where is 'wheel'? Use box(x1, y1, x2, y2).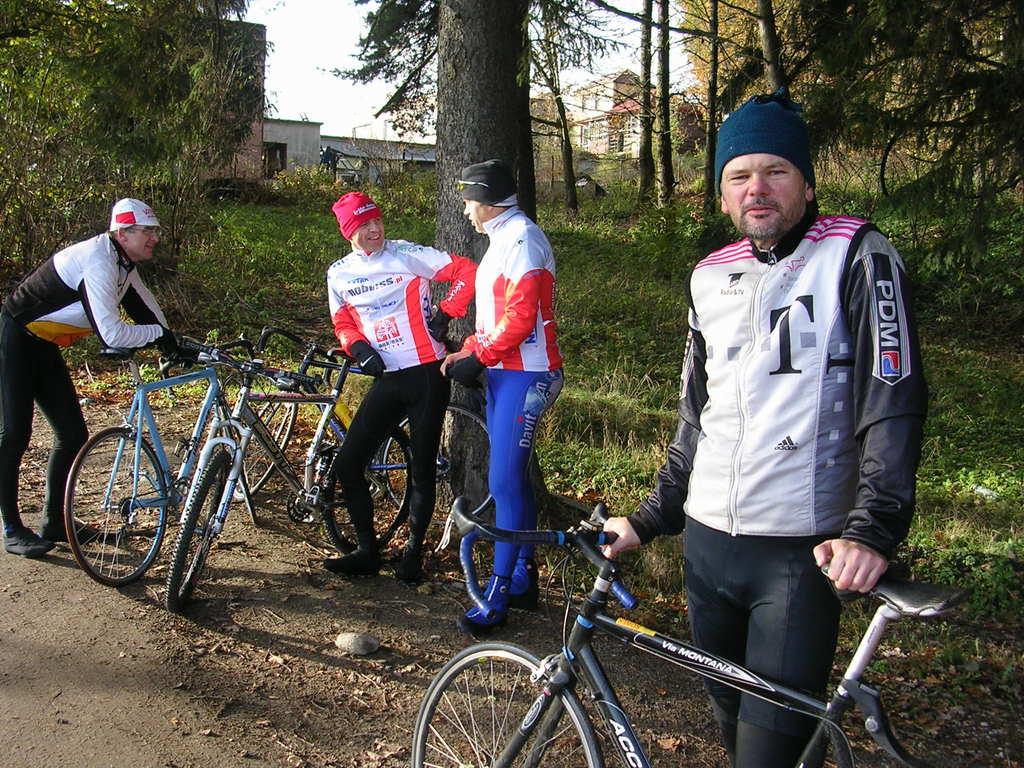
box(414, 640, 599, 767).
